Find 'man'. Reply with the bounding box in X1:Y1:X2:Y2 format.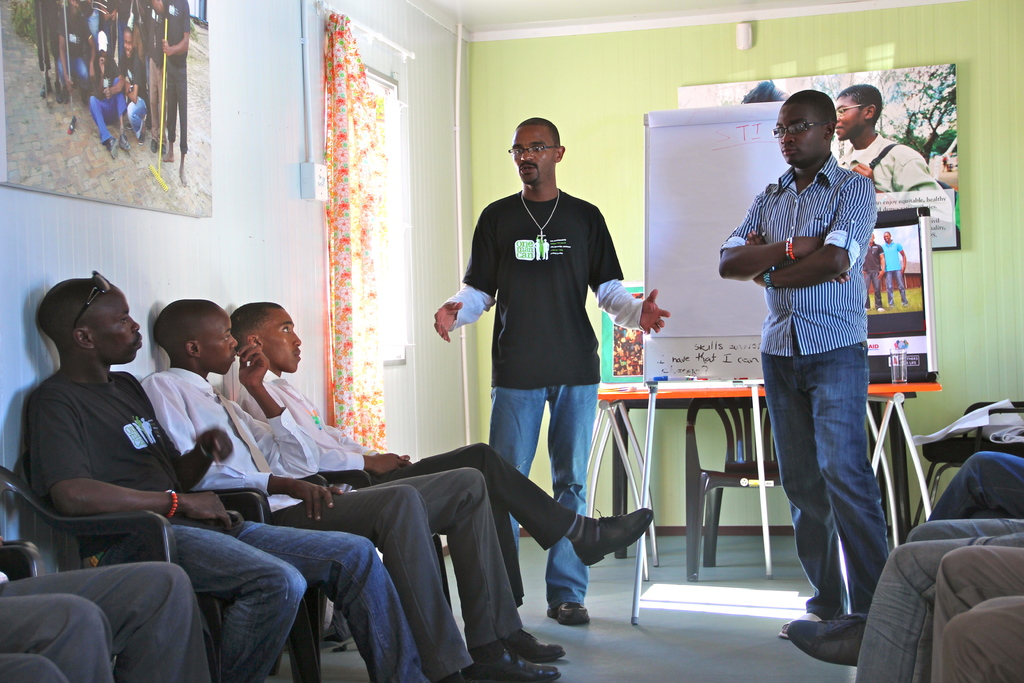
930:546:1023:682.
